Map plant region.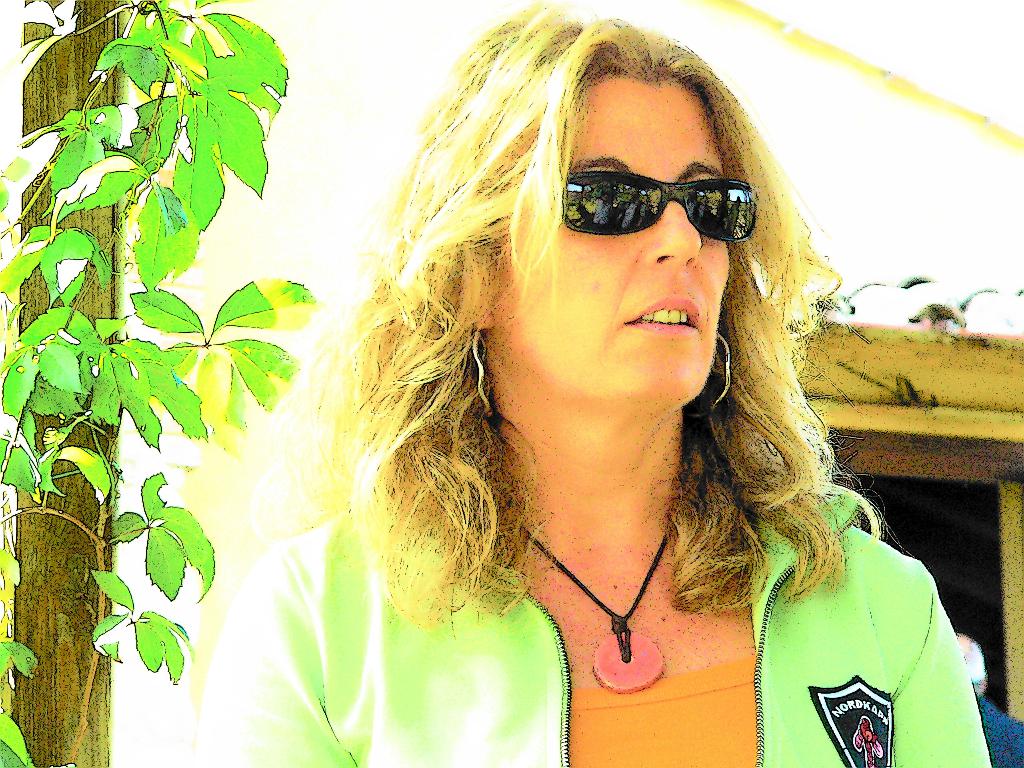
Mapped to (x1=20, y1=14, x2=278, y2=694).
